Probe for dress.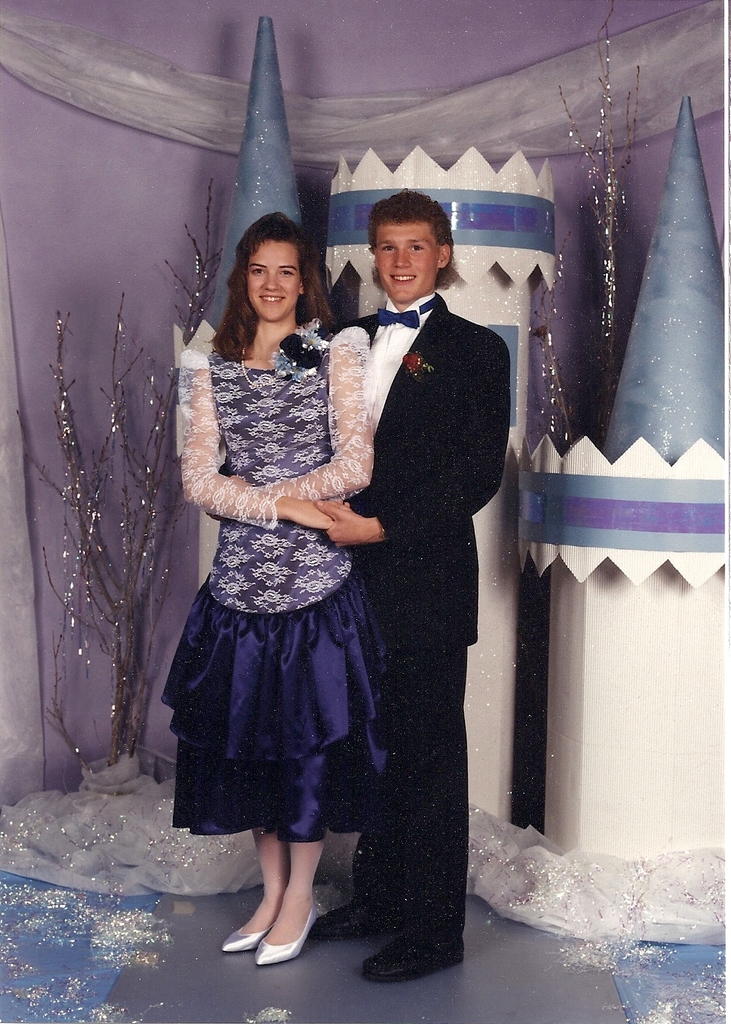
Probe result: 160/328/395/839.
